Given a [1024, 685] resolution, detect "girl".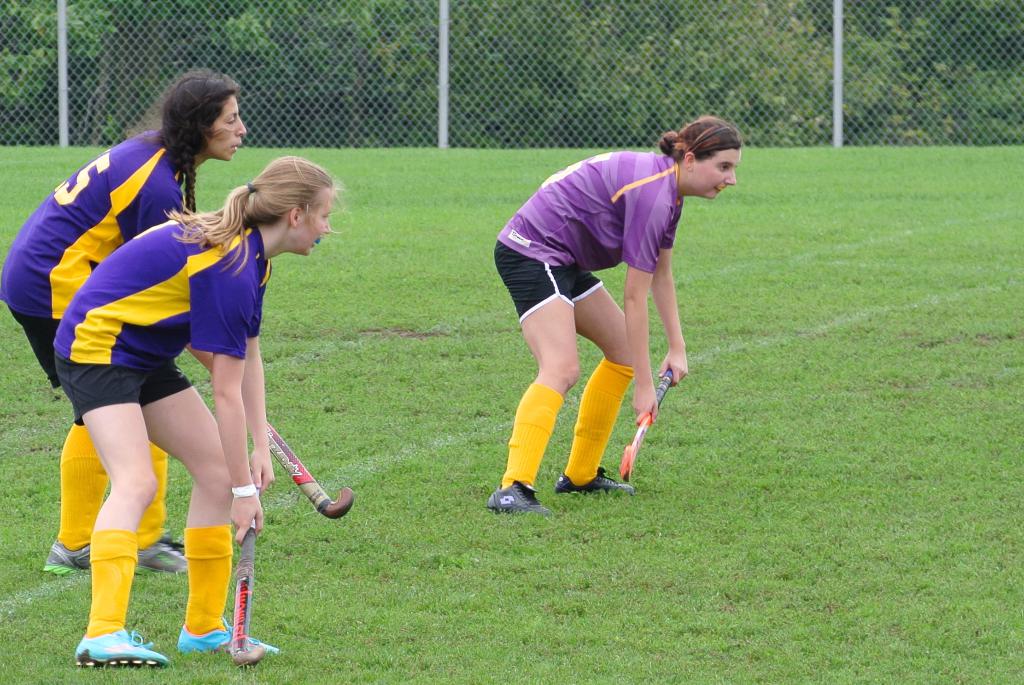
bbox(52, 153, 353, 670).
